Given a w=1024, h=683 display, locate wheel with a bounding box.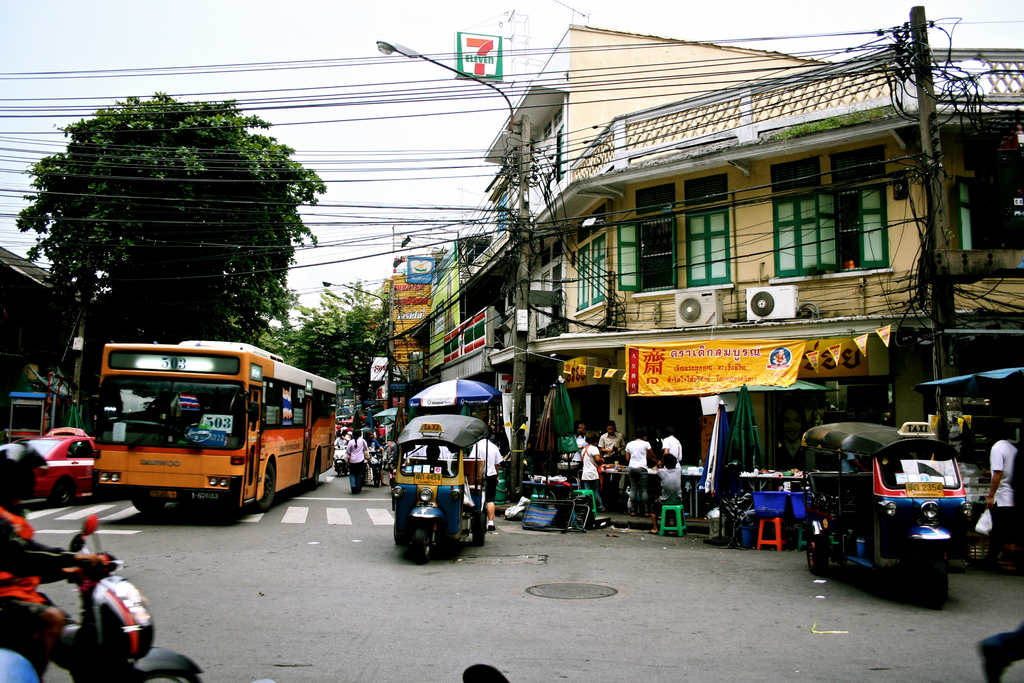
Located: x1=302 y1=451 x2=321 y2=484.
